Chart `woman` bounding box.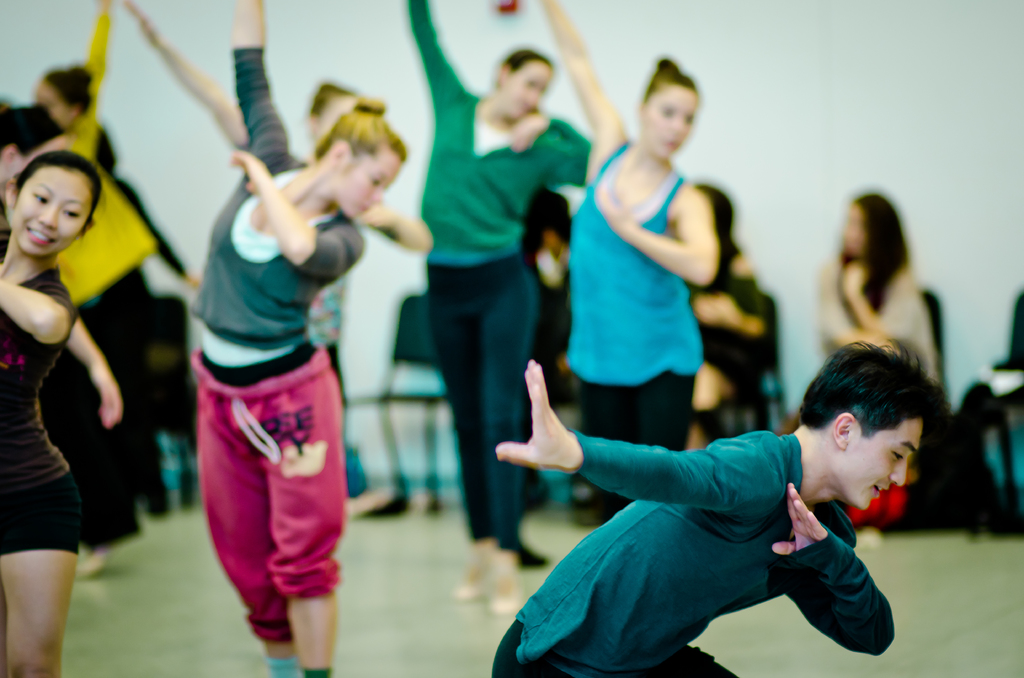
Charted: [680,184,771,450].
